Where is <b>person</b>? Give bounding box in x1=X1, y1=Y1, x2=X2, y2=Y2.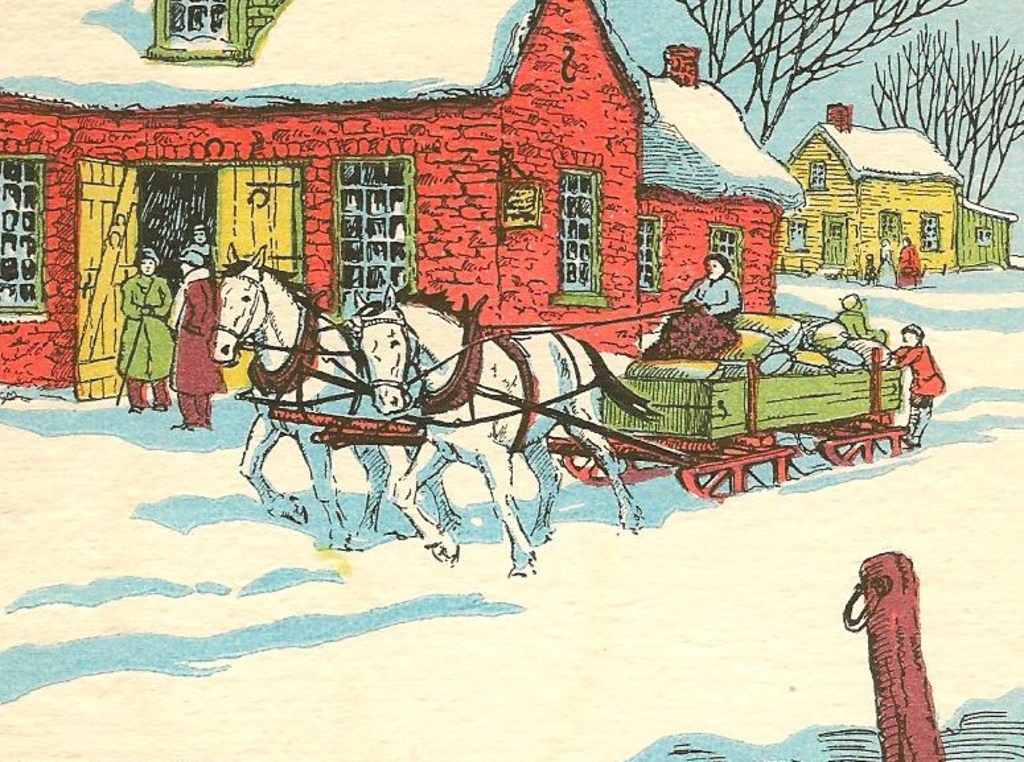
x1=677, y1=258, x2=737, y2=324.
